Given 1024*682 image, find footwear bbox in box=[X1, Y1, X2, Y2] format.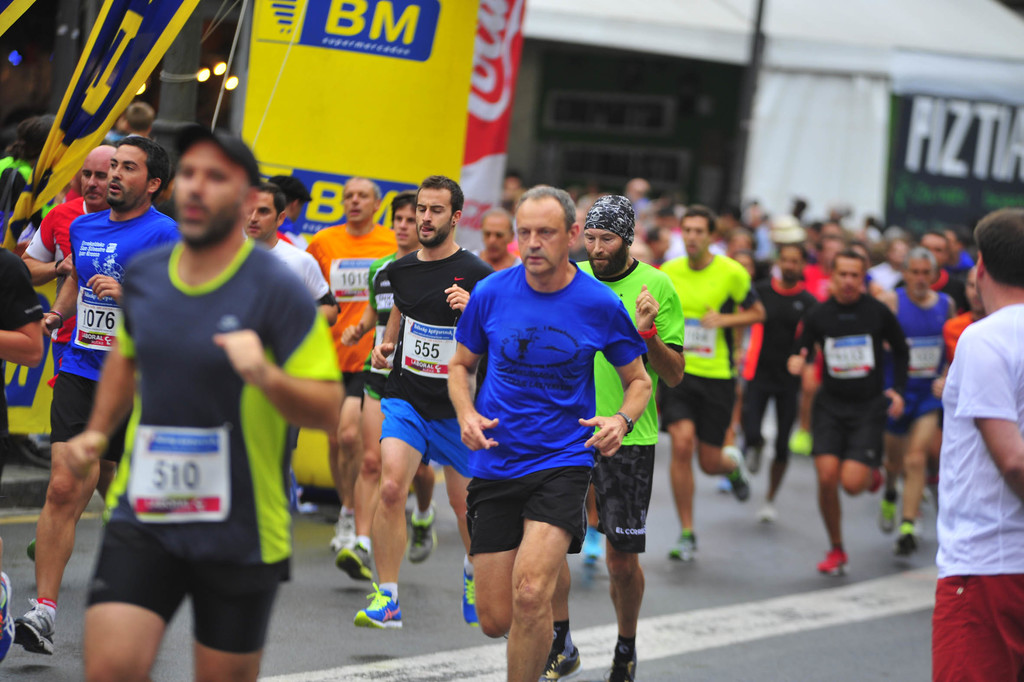
box=[670, 529, 695, 565].
